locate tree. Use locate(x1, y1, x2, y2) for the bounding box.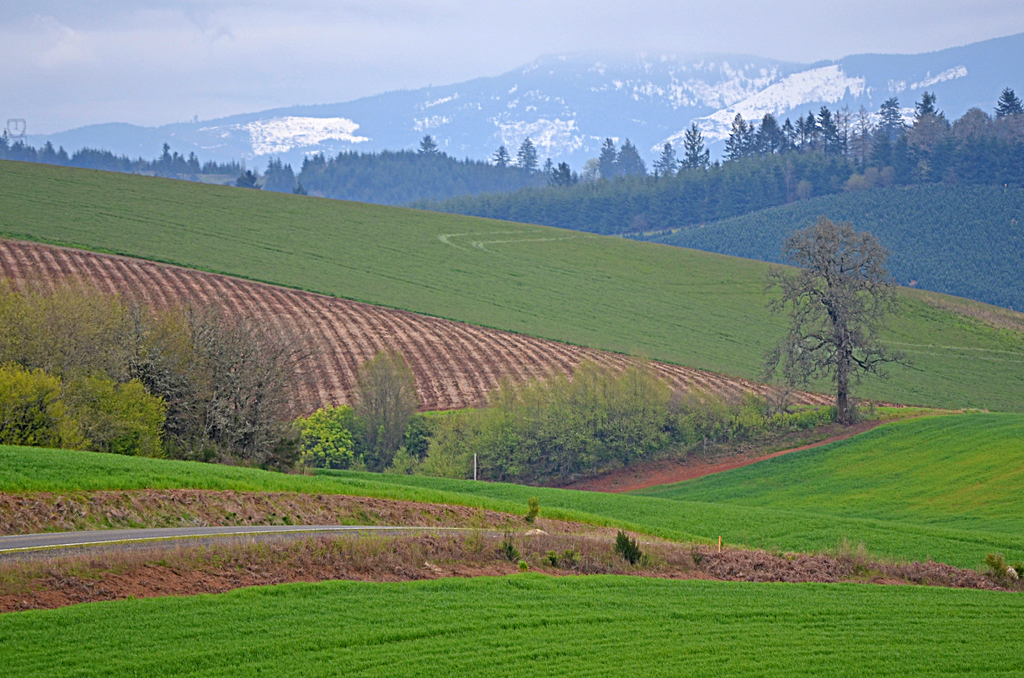
locate(653, 145, 678, 179).
